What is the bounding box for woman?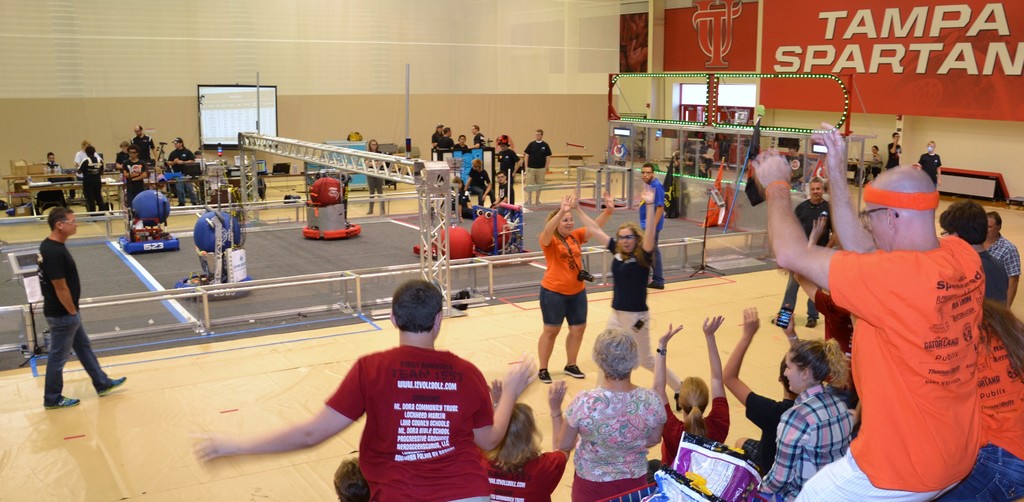
483,375,576,501.
